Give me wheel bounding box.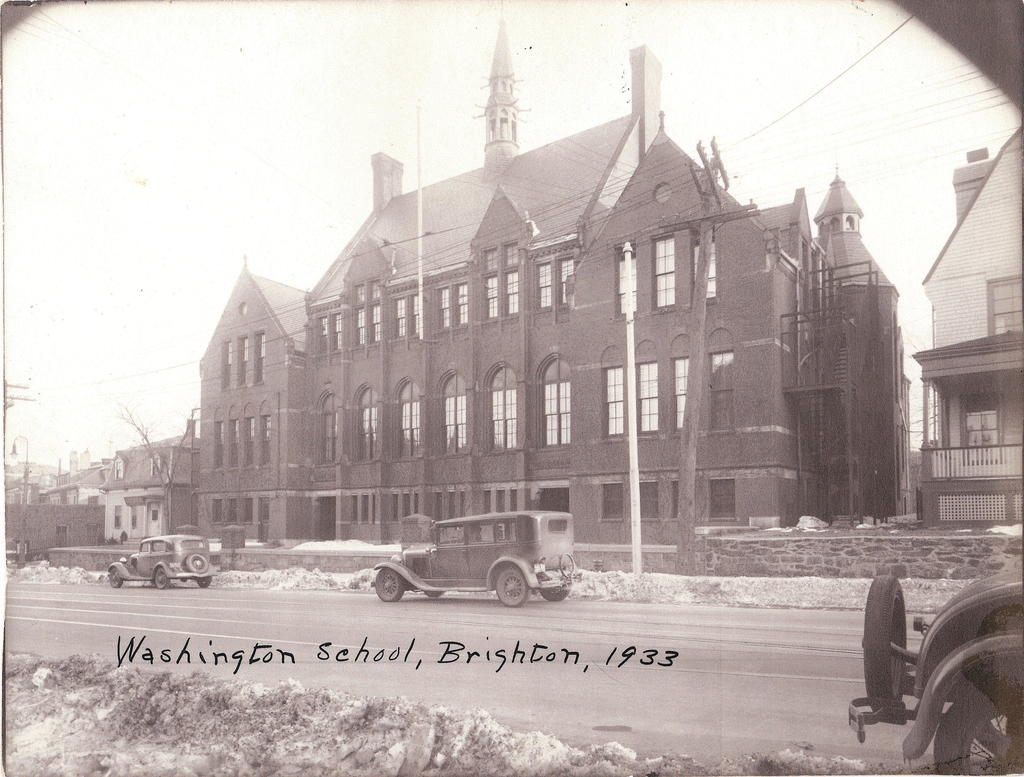
(x1=858, y1=577, x2=903, y2=712).
